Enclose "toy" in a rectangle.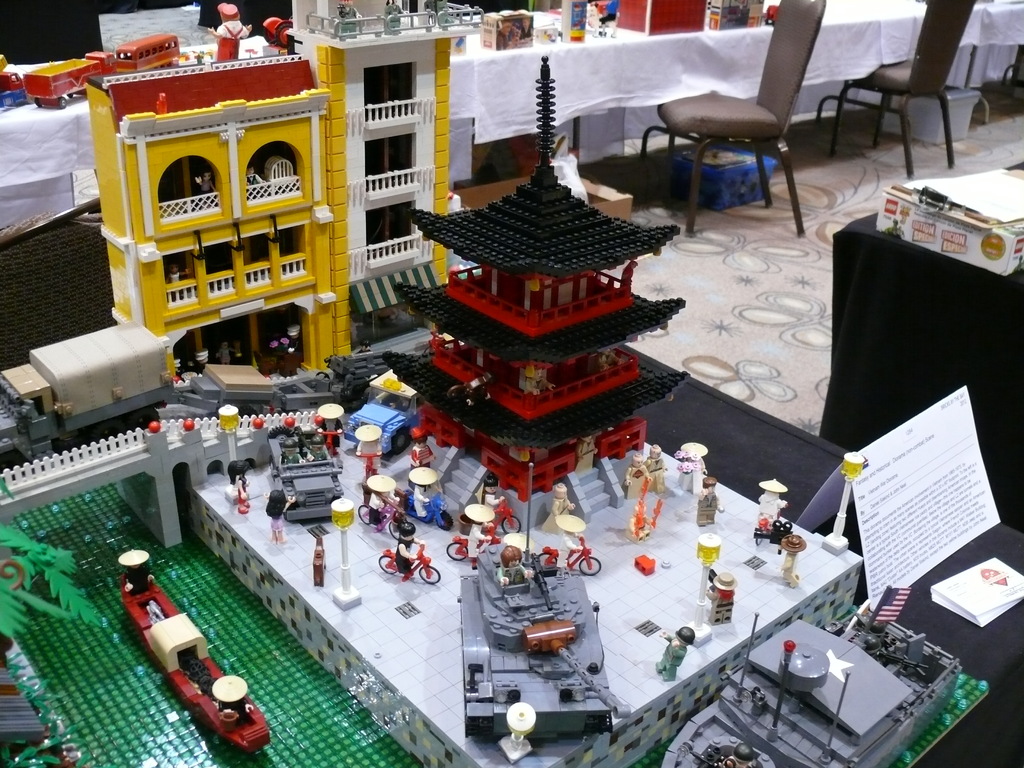
(25,51,119,109).
